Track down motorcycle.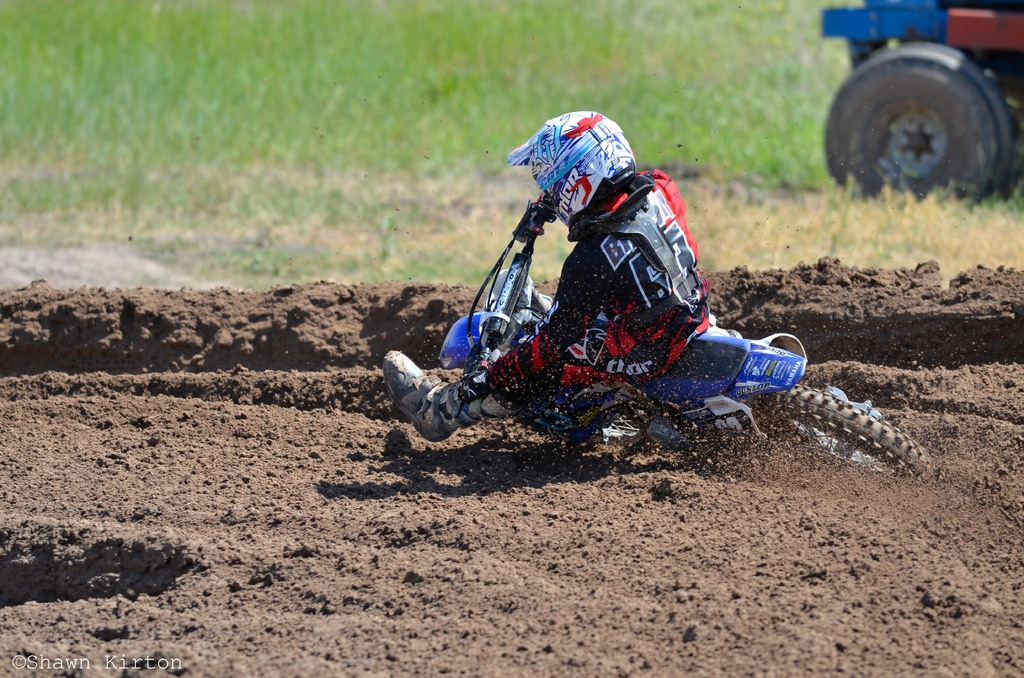
Tracked to (x1=442, y1=201, x2=932, y2=481).
